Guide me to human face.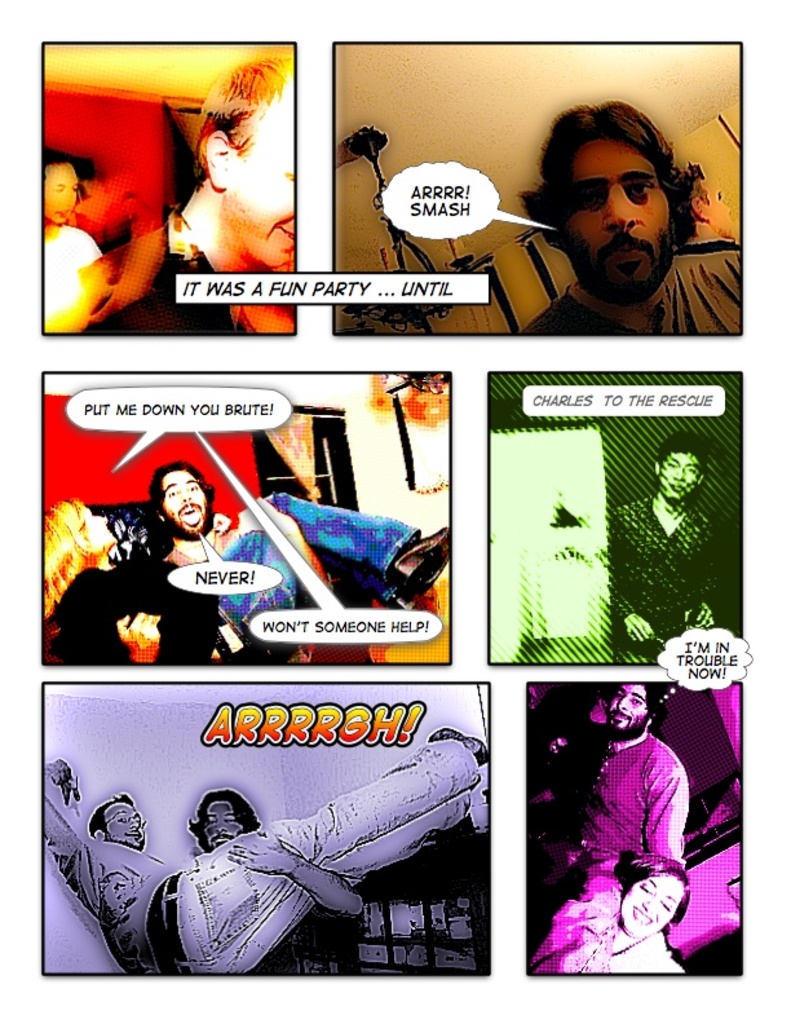
Guidance: <box>624,874,681,940</box>.
